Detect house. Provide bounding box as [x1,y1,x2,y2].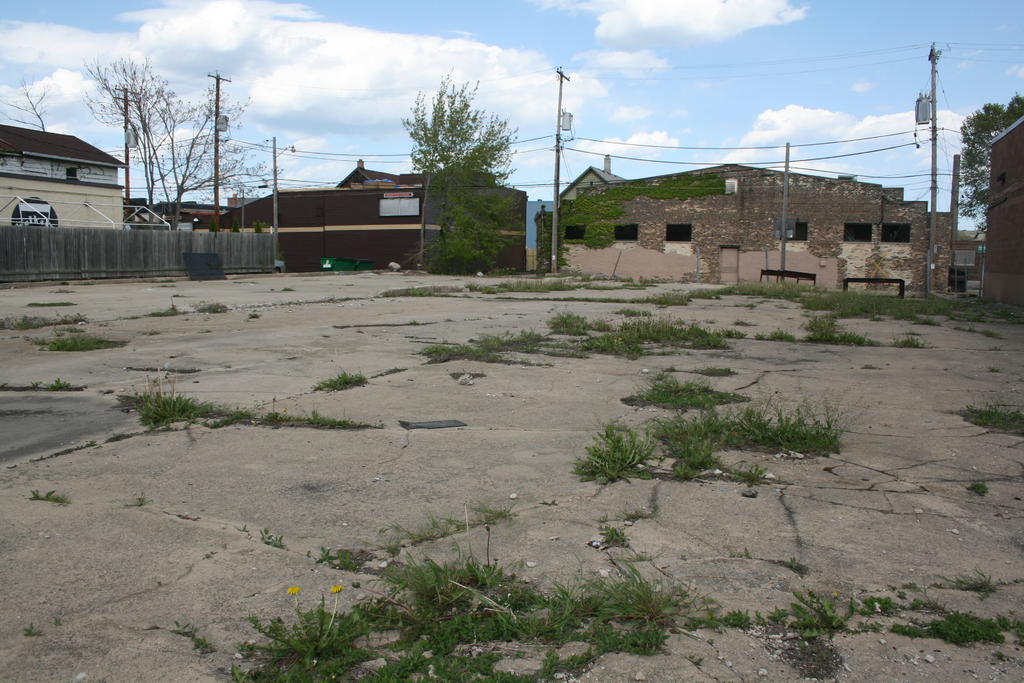
[951,224,984,273].
